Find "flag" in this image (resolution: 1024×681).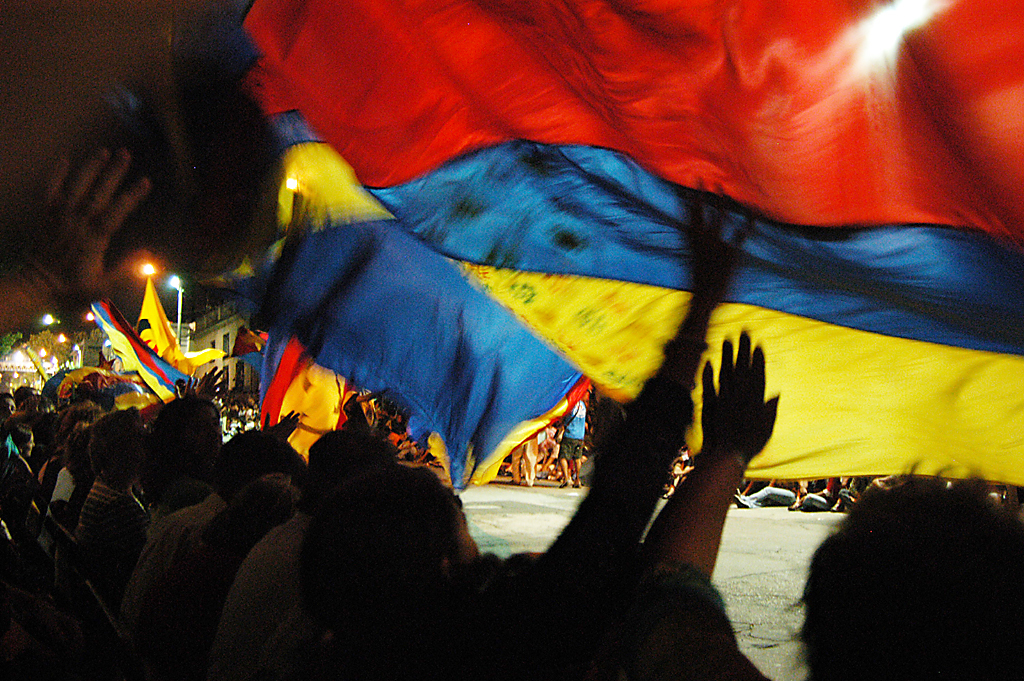
box(124, 275, 195, 379).
